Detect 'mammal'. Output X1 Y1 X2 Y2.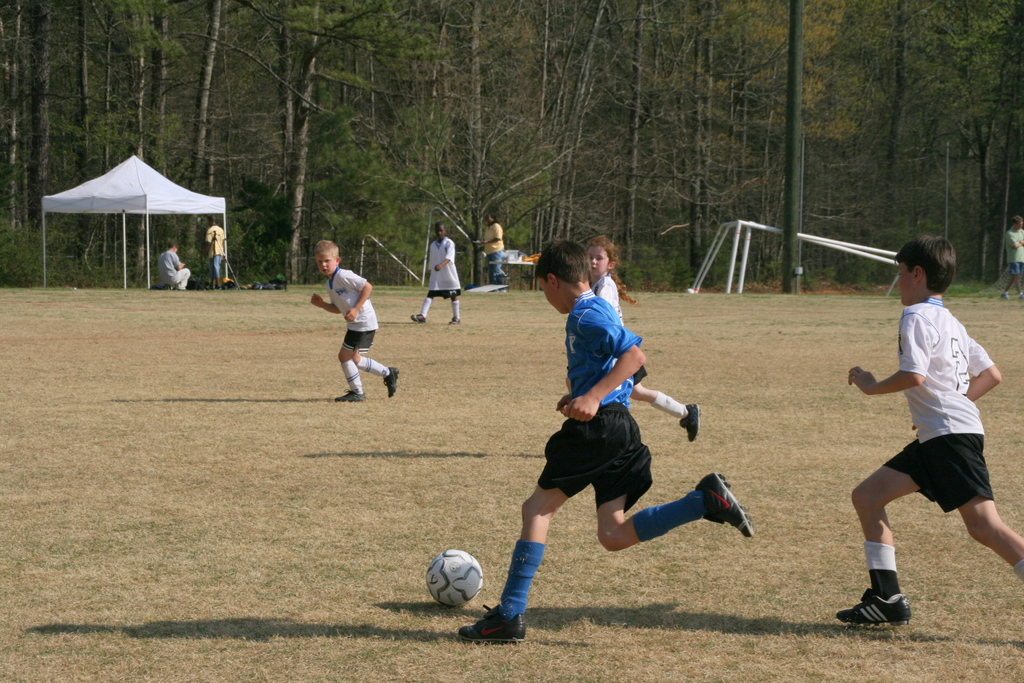
413 218 462 322.
